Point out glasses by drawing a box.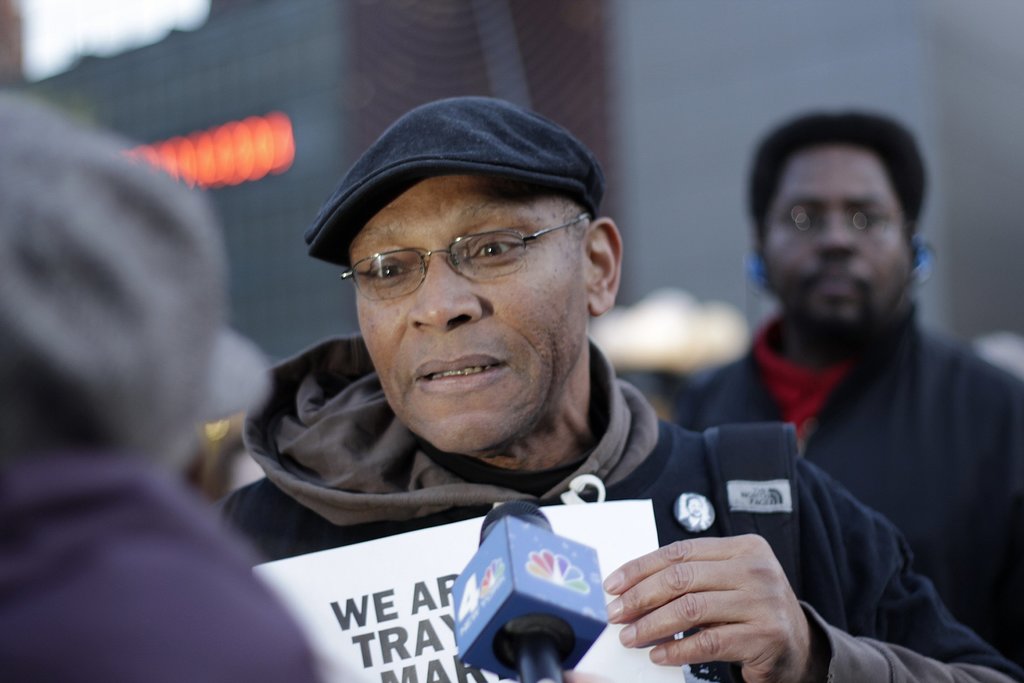
(left=337, top=208, right=593, bottom=302).
